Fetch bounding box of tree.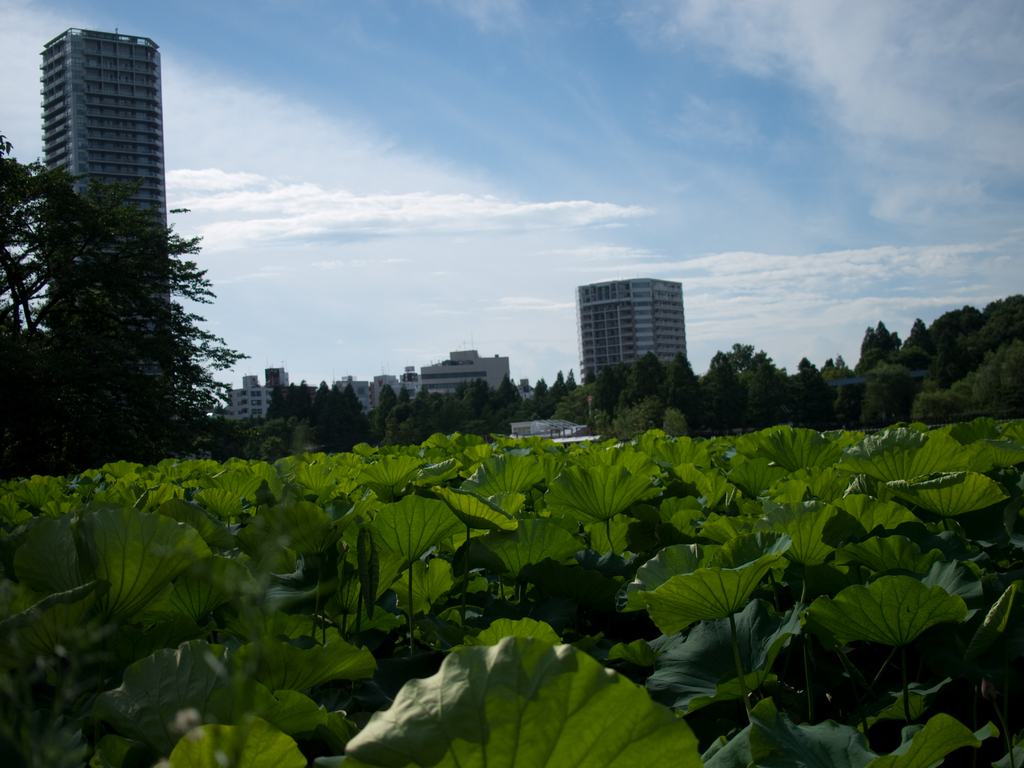
Bbox: BBox(760, 336, 806, 430).
